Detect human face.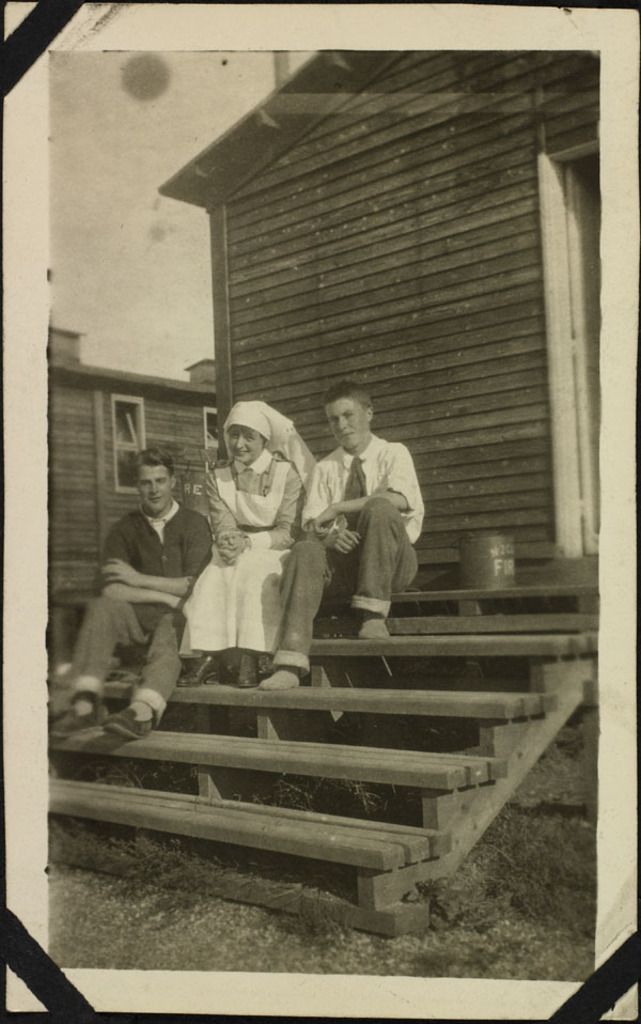
Detected at BBox(324, 400, 361, 448).
